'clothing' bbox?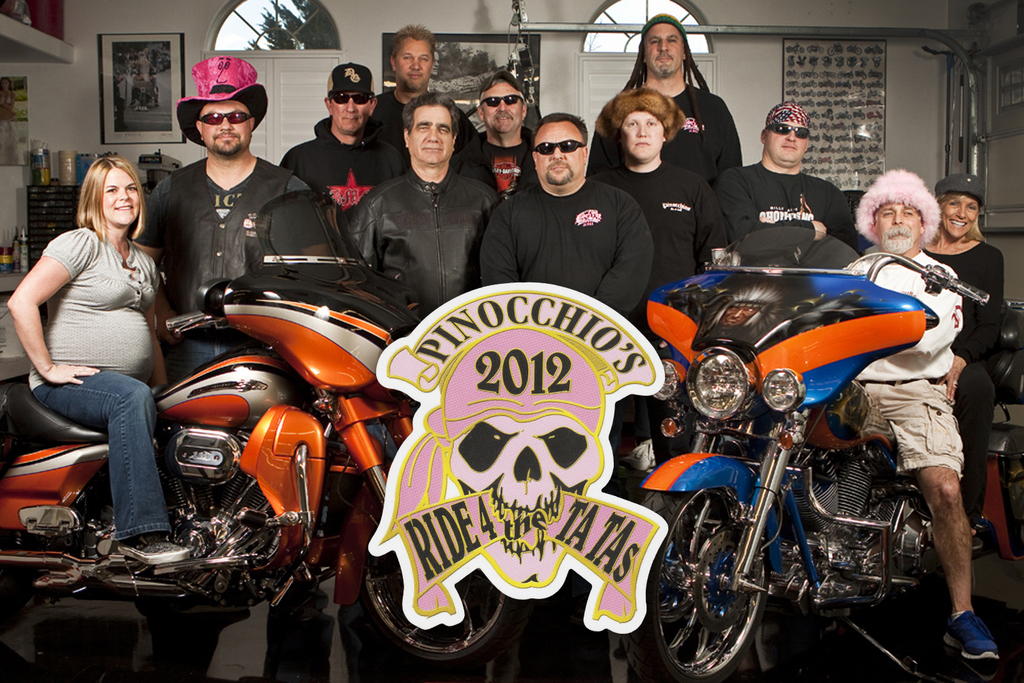
left=341, top=104, right=509, bottom=311
